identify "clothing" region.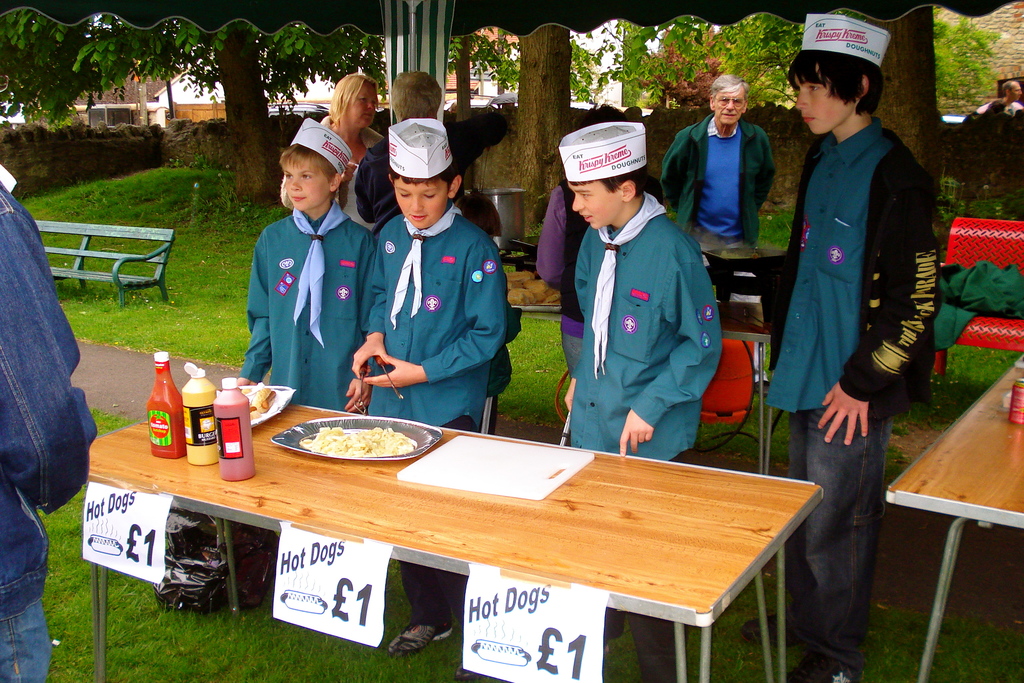
Region: x1=765 y1=119 x2=947 y2=680.
